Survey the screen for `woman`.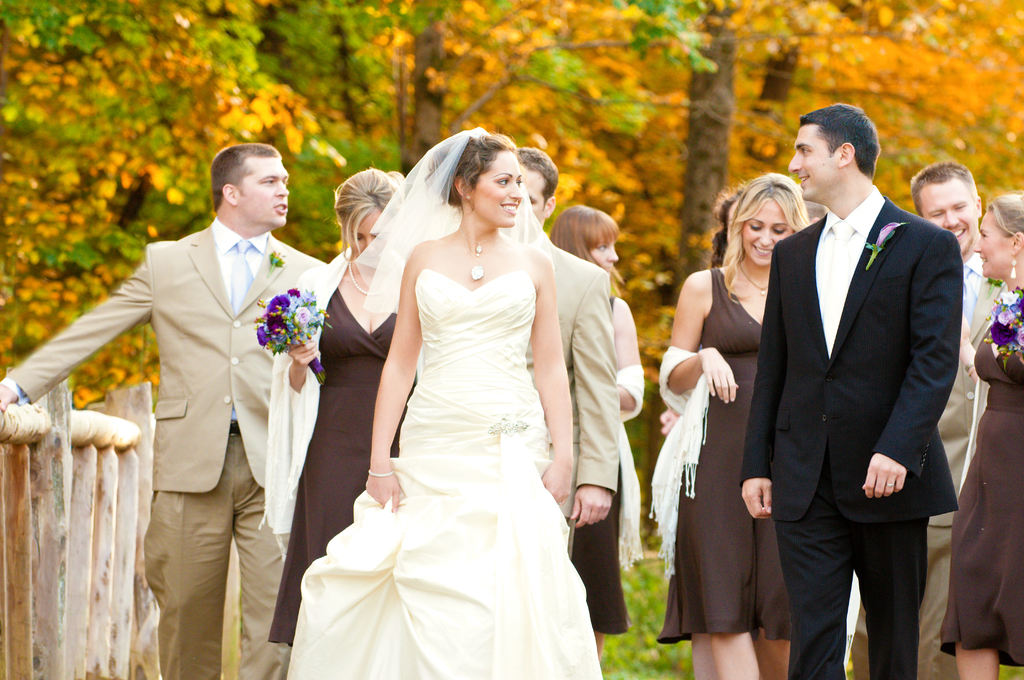
Survey found: 291 166 436 663.
